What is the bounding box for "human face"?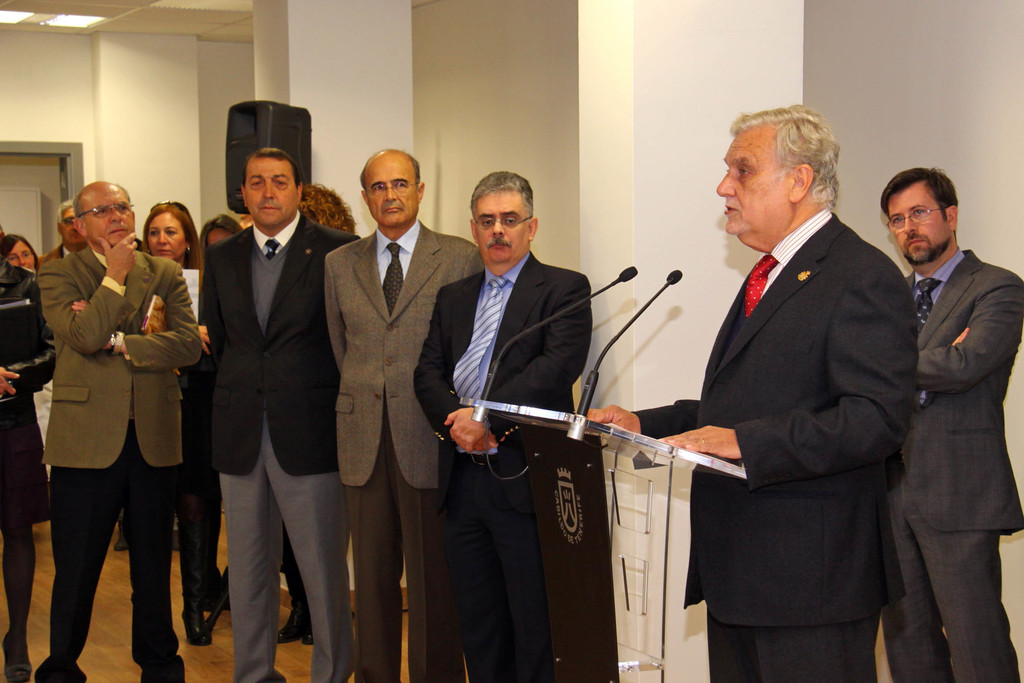
248,157,294,226.
